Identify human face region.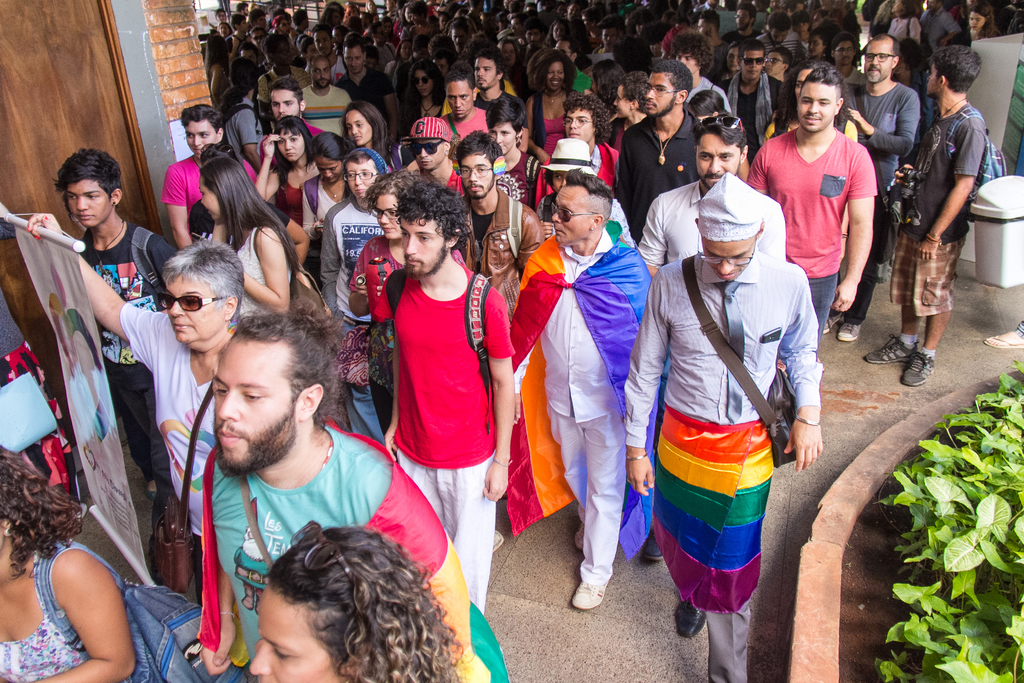
Region: (left=763, top=53, right=783, bottom=74).
